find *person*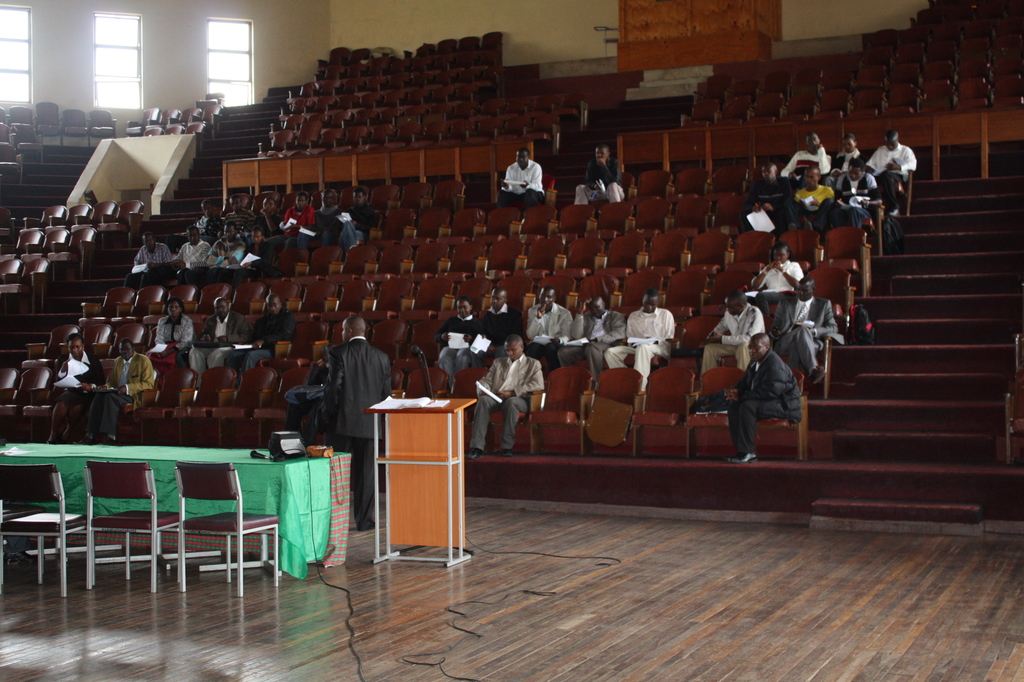
(701,290,767,380)
